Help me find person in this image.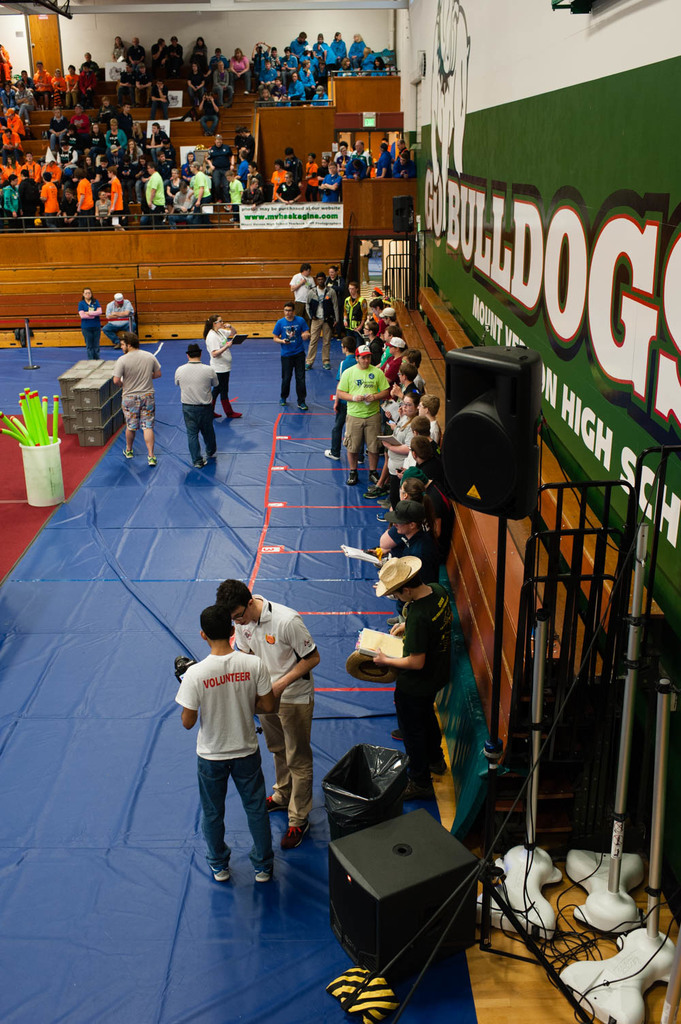
Found it: (334, 343, 393, 491).
